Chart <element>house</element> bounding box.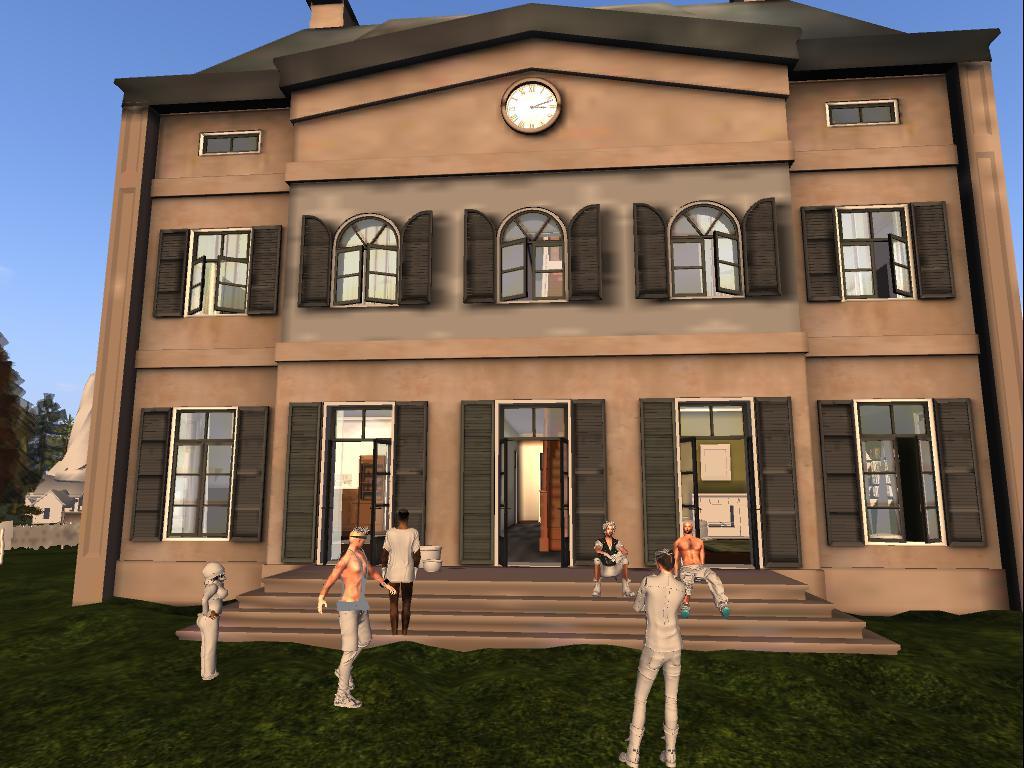
Charted: [13, 0, 1023, 670].
